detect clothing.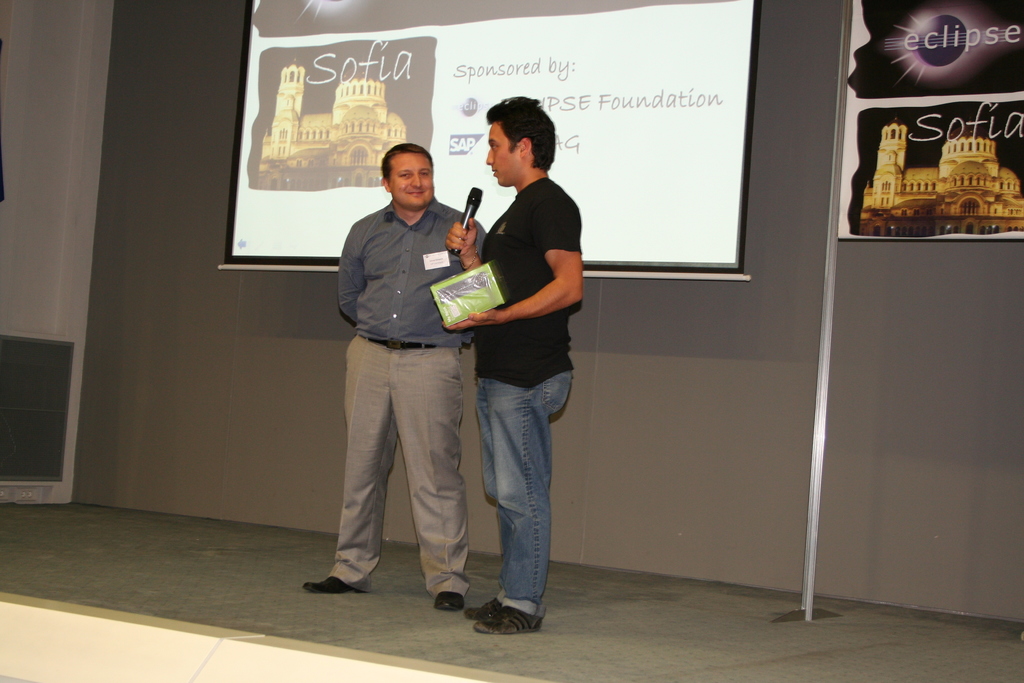
Detected at rect(324, 155, 488, 598).
